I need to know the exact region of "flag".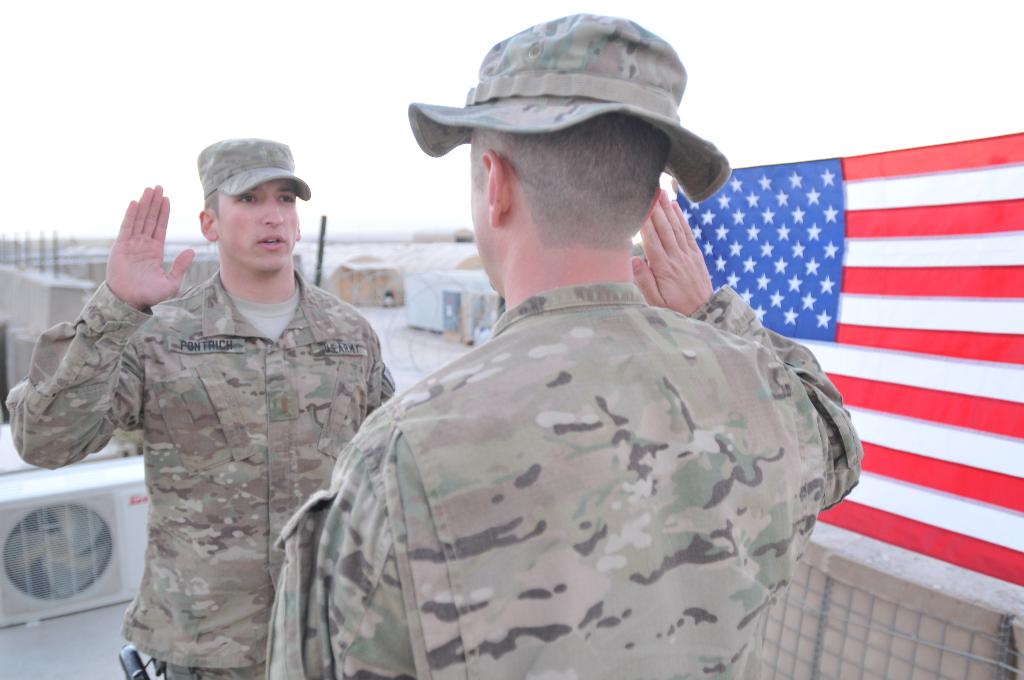
Region: box(673, 129, 1023, 593).
